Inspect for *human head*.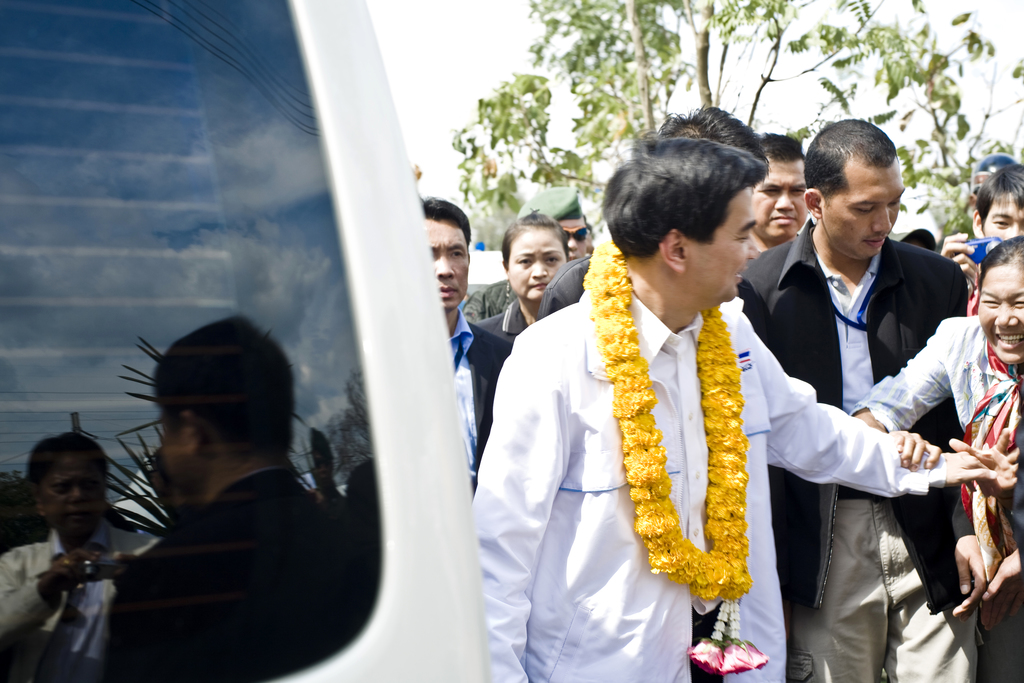
Inspection: select_region(787, 116, 916, 232).
